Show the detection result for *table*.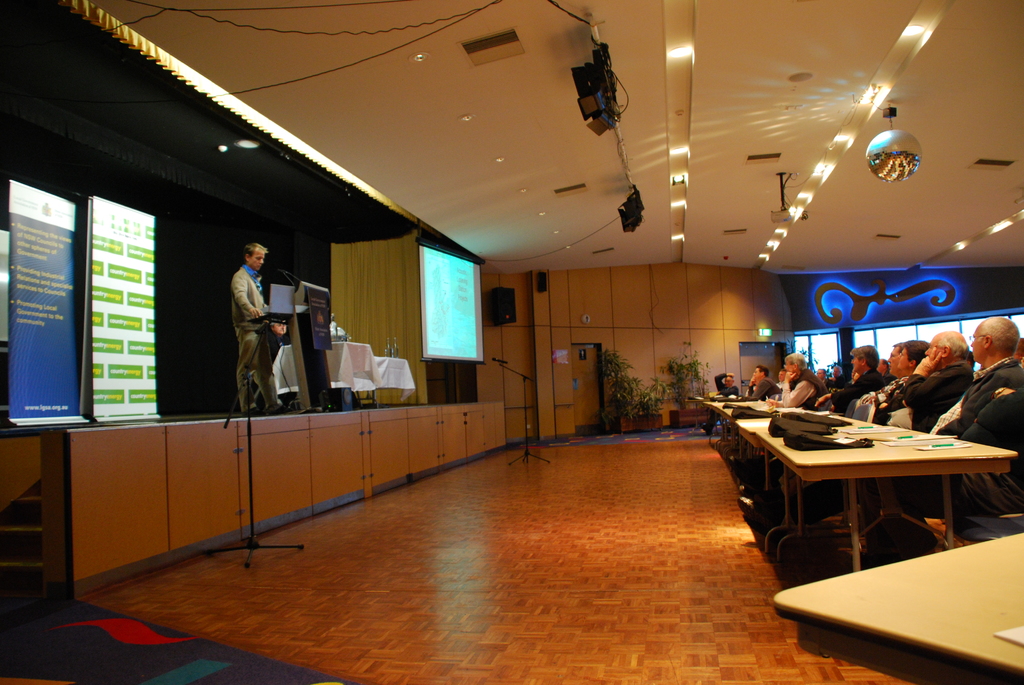
crop(777, 534, 1023, 684).
